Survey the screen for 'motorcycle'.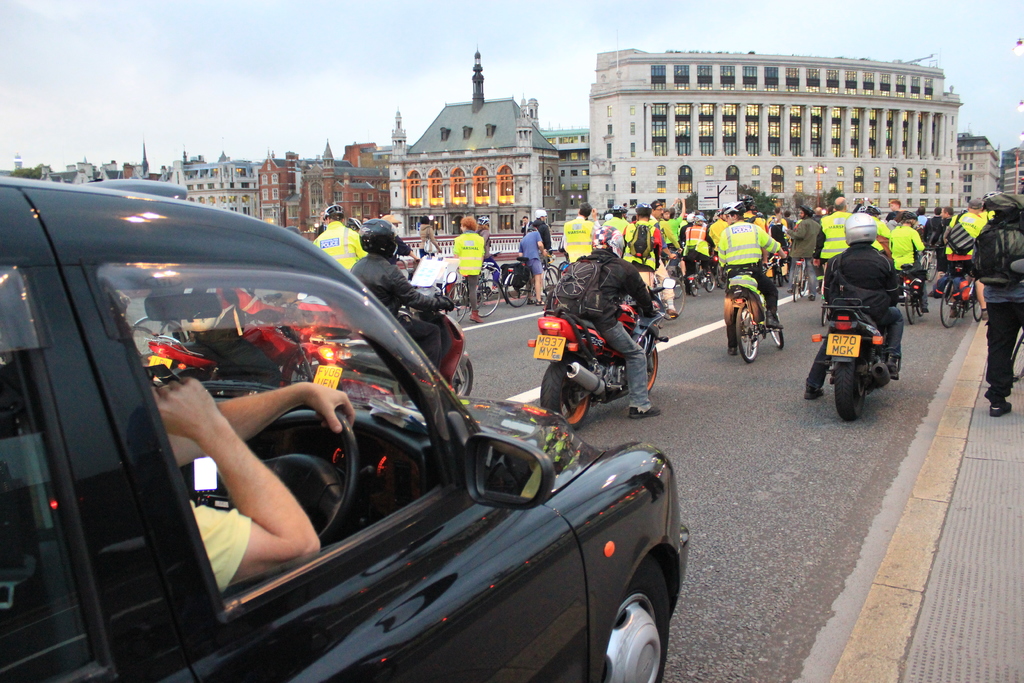
Survey found: bbox=(145, 327, 348, 390).
